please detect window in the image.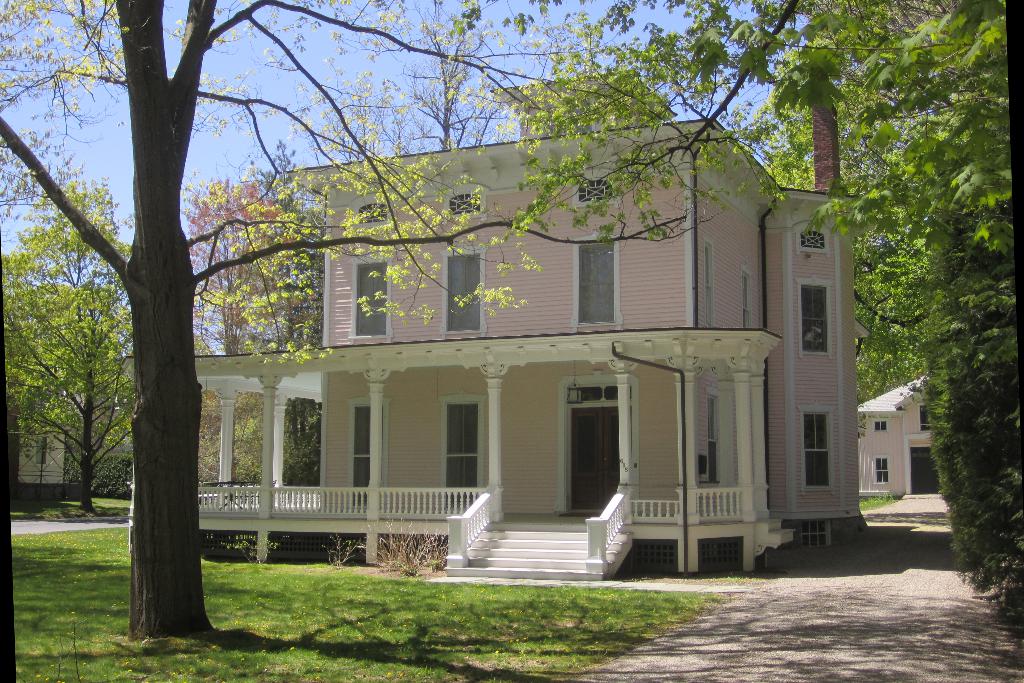
36/439/46/468.
